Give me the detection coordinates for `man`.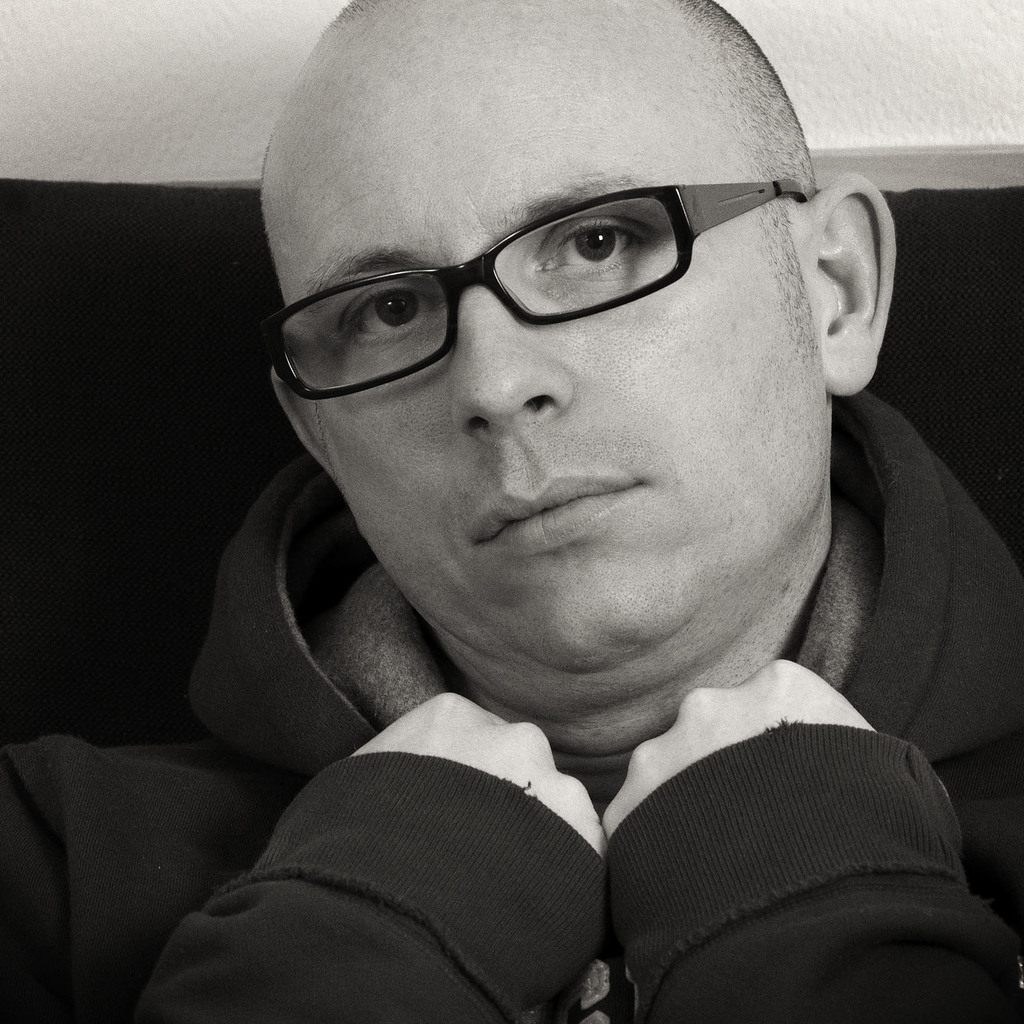
BBox(0, 0, 1023, 1023).
